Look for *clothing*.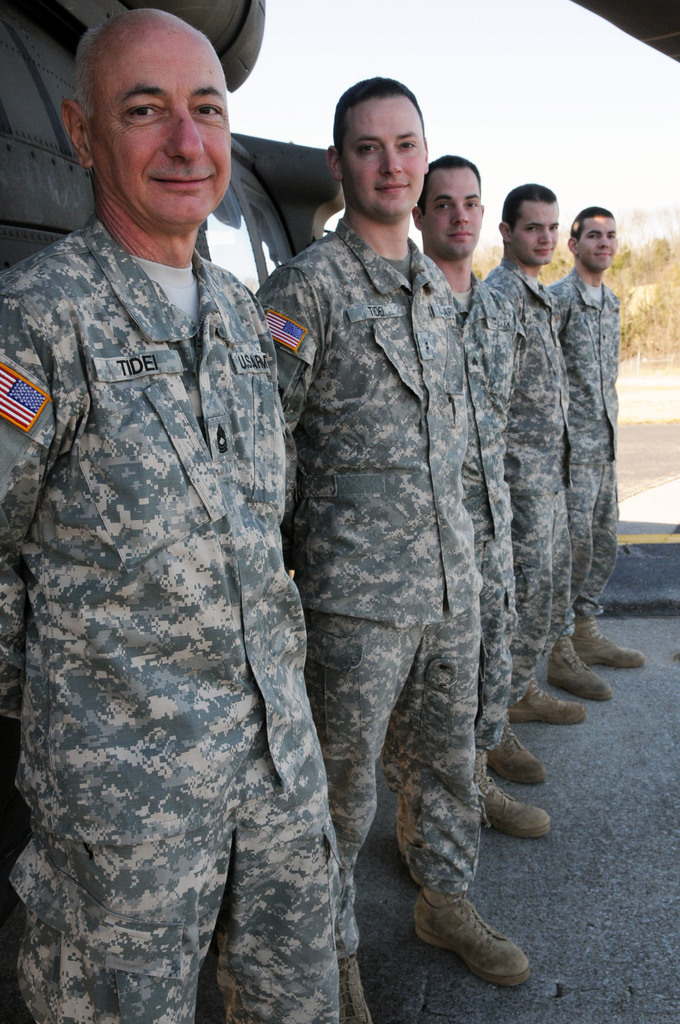
Found: box(260, 211, 484, 893).
